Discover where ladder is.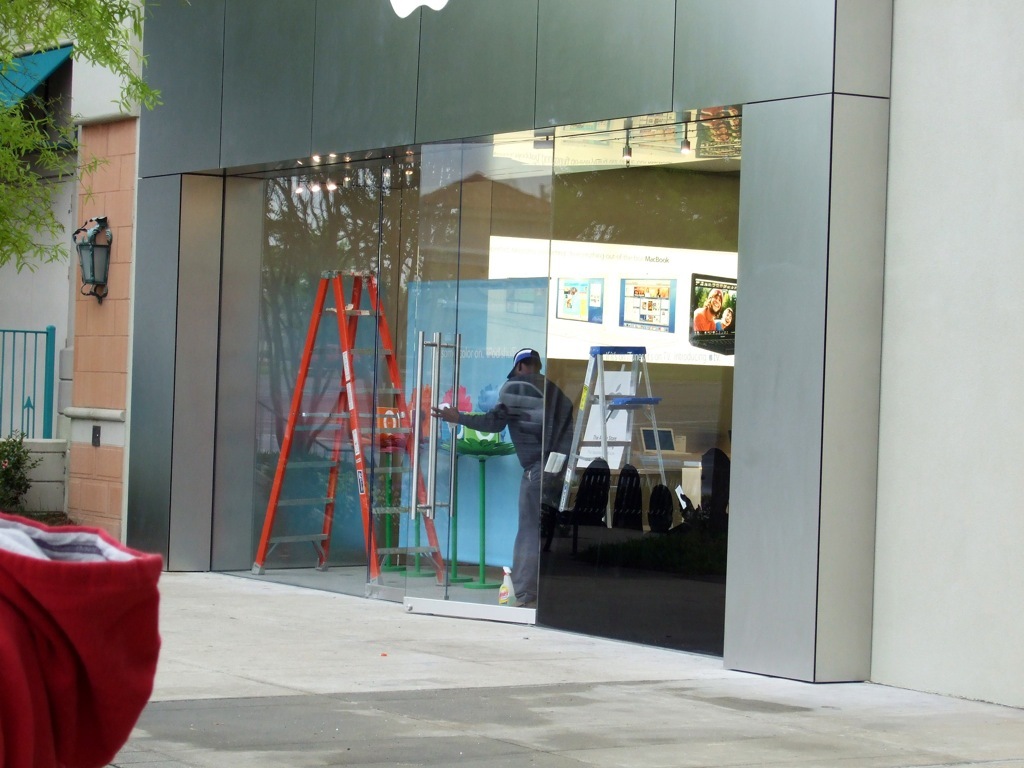
Discovered at 254/265/448/588.
